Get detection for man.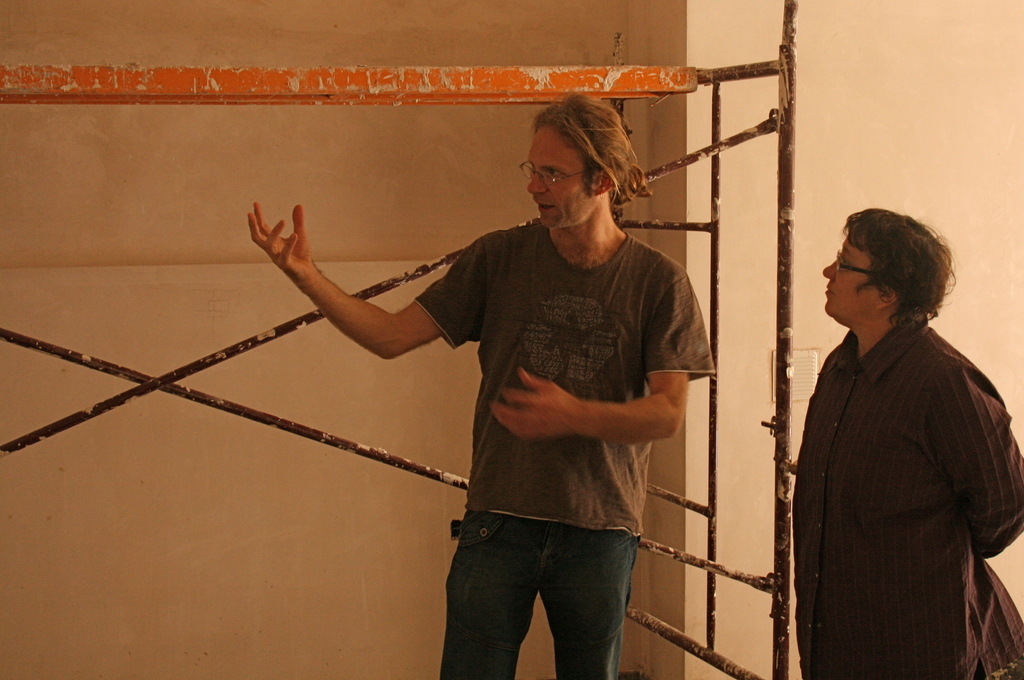
Detection: box(268, 100, 740, 658).
